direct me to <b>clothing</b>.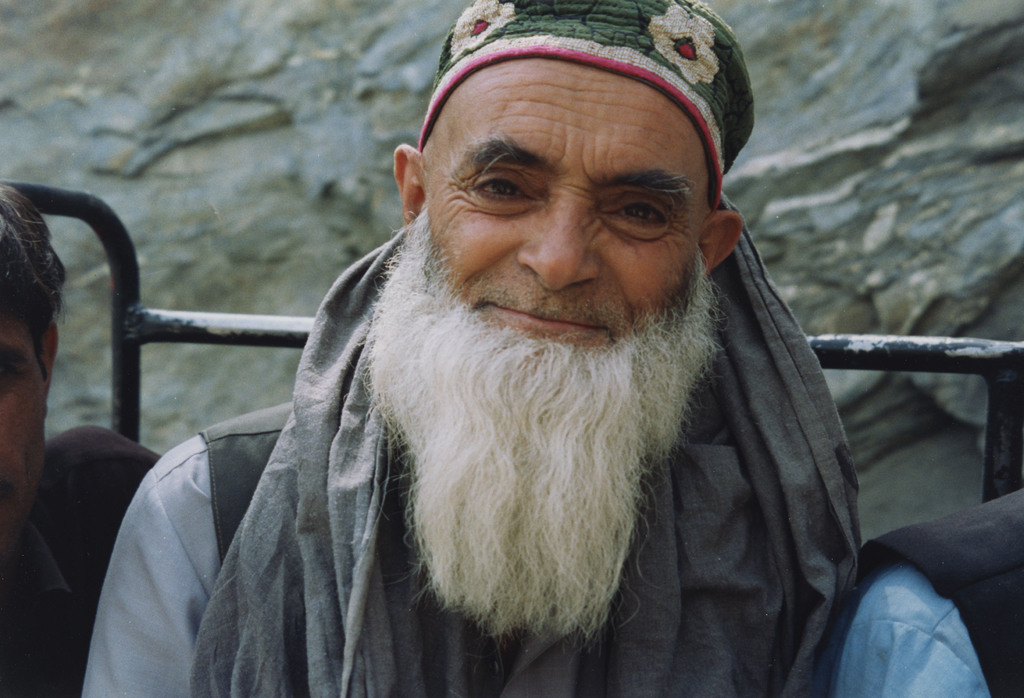
Direction: <box>0,419,164,697</box>.
